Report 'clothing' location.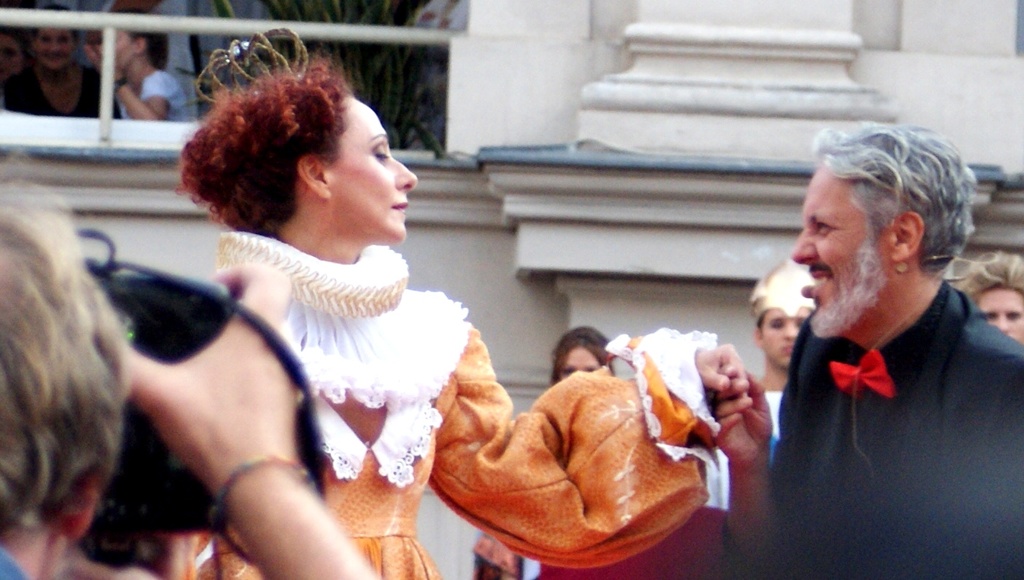
Report: locate(170, 243, 717, 579).
